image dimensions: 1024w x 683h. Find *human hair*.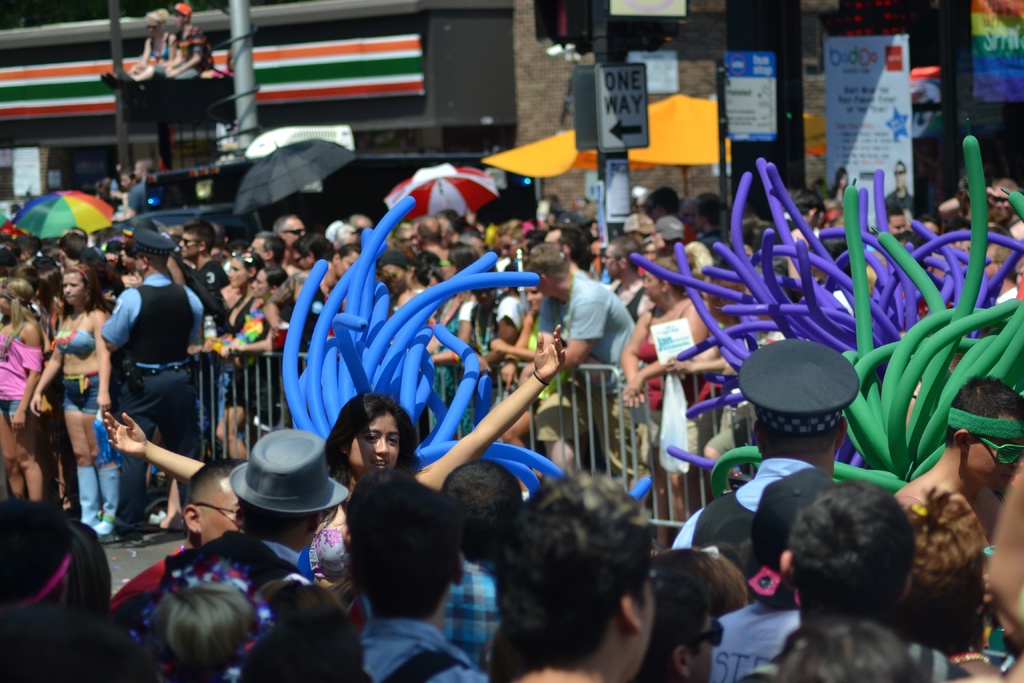
left=783, top=490, right=939, bottom=654.
